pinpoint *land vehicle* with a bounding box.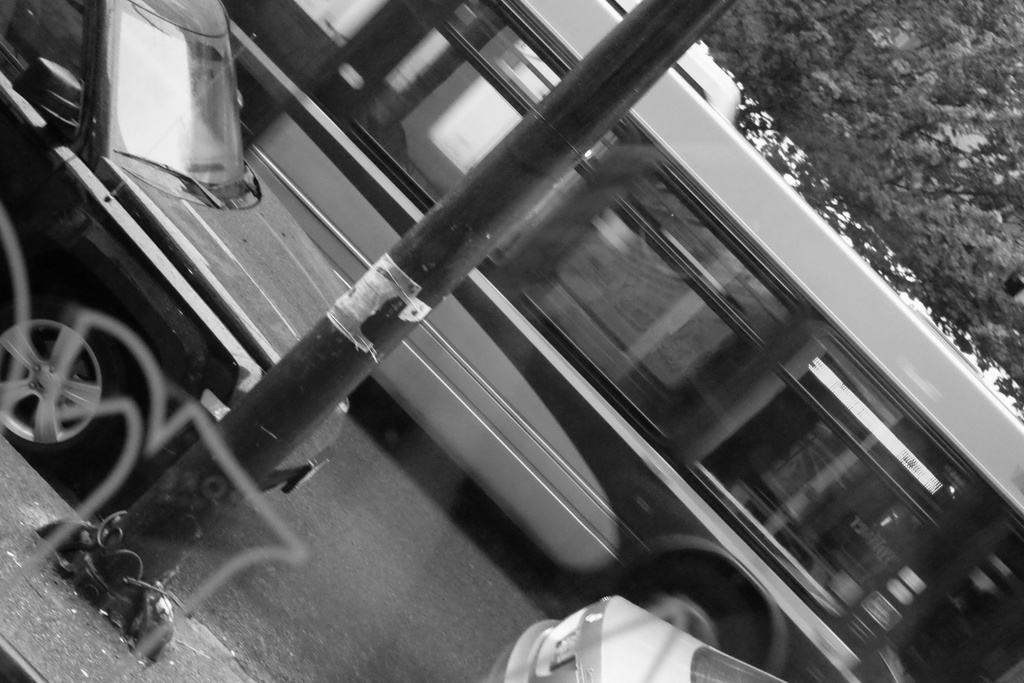
(0,33,983,681).
